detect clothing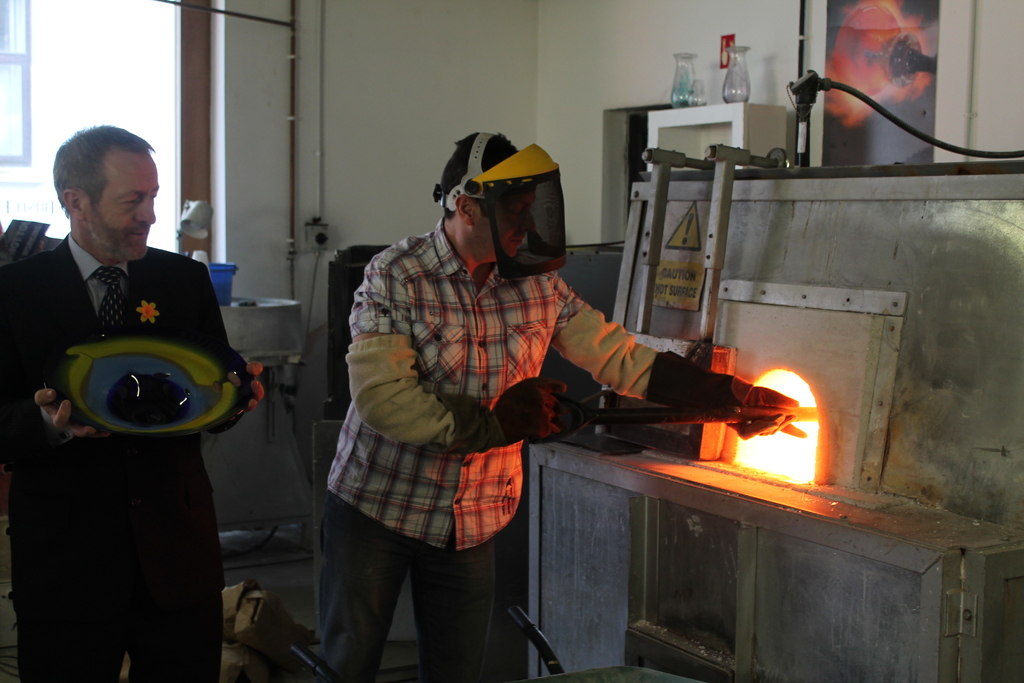
317, 217, 753, 682
